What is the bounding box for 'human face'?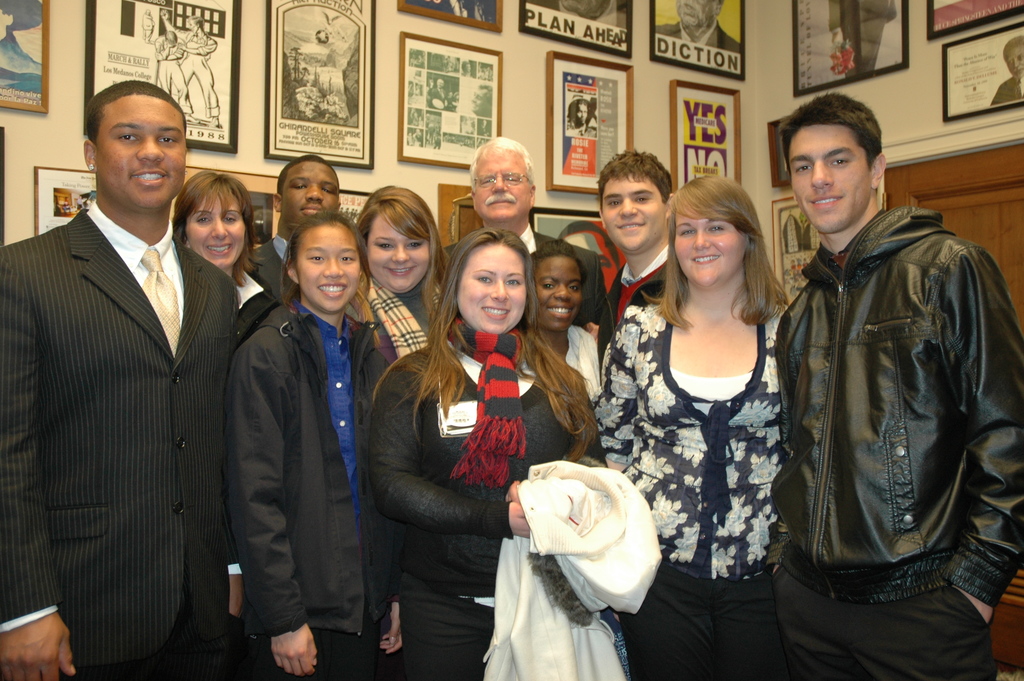
92, 88, 184, 206.
